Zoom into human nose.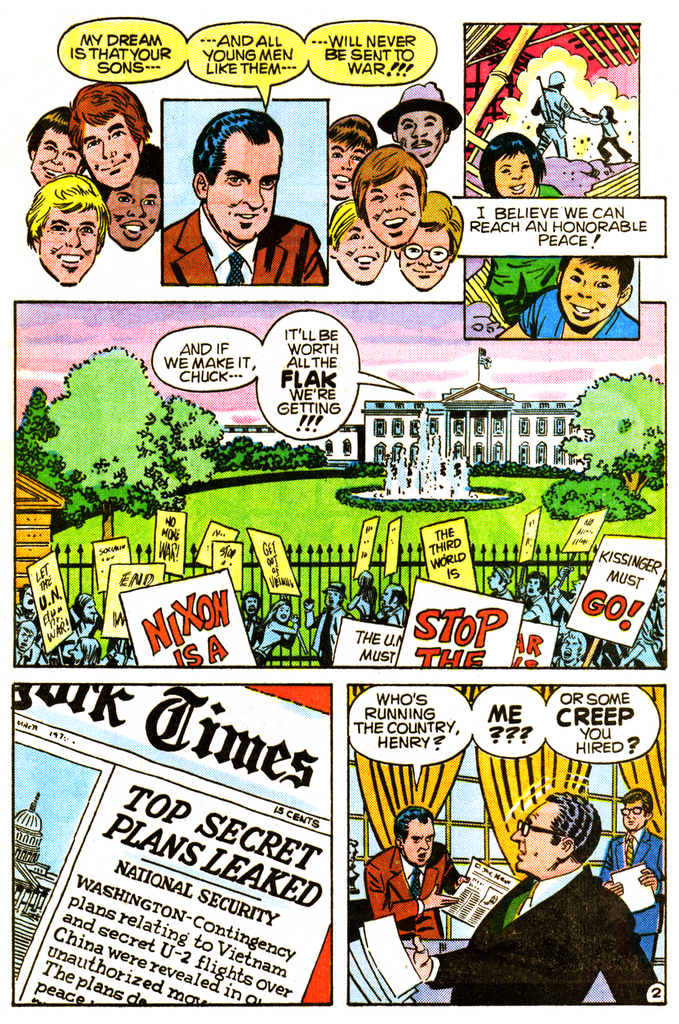
Zoom target: <region>411, 124, 427, 140</region>.
